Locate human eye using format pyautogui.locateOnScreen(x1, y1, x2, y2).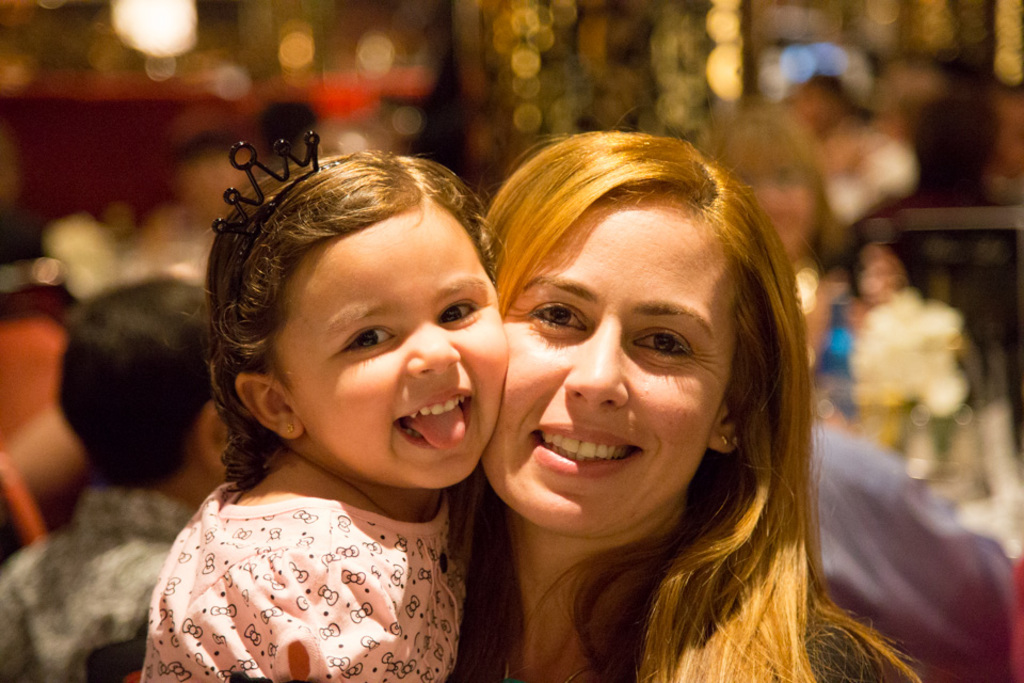
pyautogui.locateOnScreen(434, 296, 480, 328).
